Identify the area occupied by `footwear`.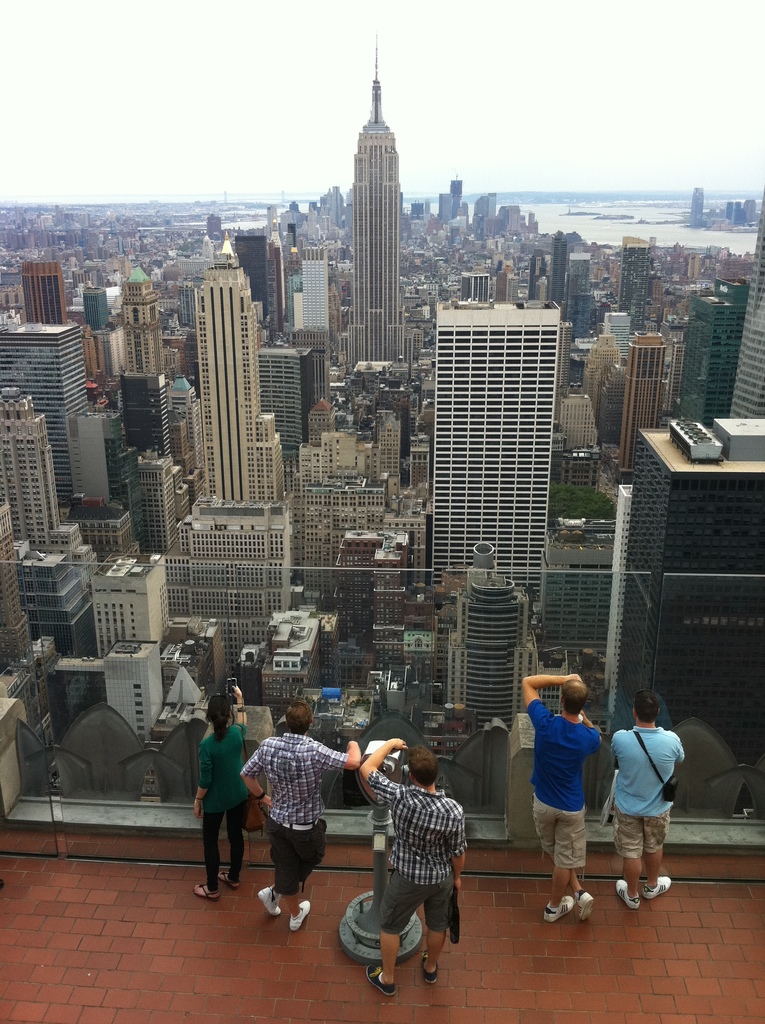
Area: region(258, 888, 284, 916).
